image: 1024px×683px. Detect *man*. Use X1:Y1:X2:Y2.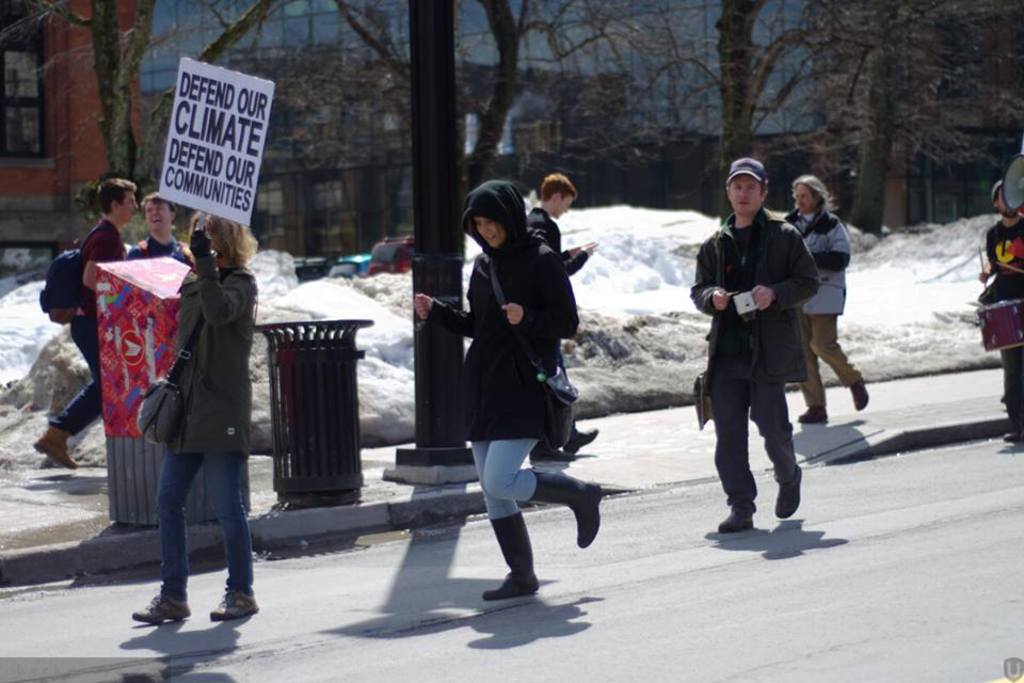
697:159:818:542.
